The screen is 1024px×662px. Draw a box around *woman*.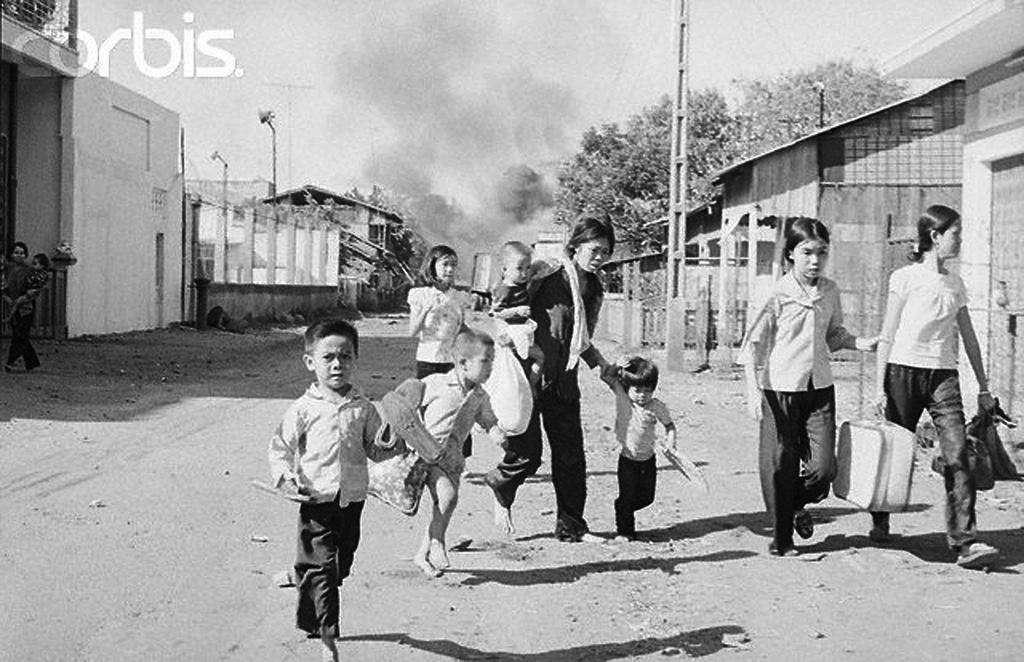
region(485, 213, 618, 545).
